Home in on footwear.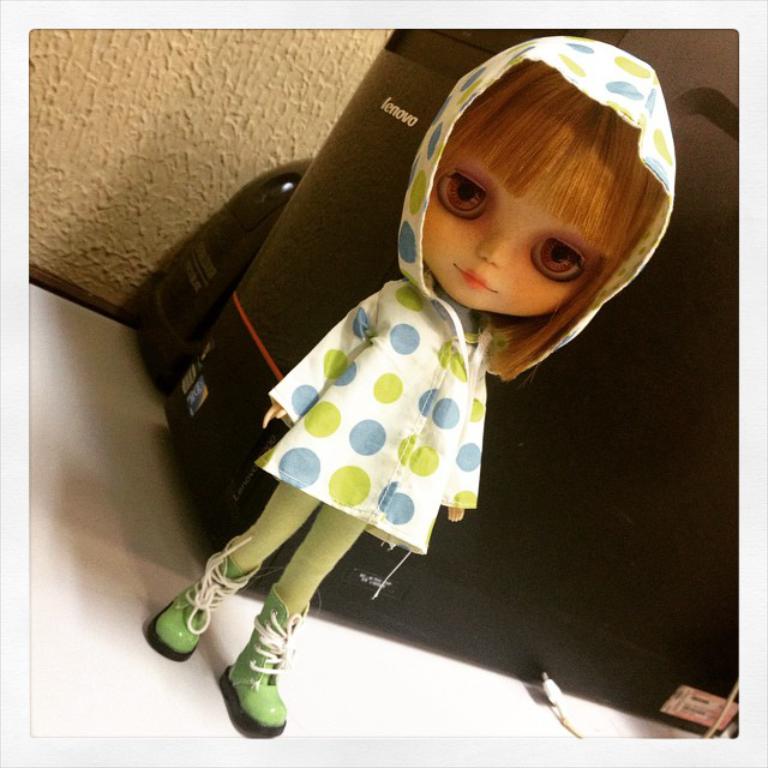
Homed in at <bbox>150, 538, 258, 658</bbox>.
